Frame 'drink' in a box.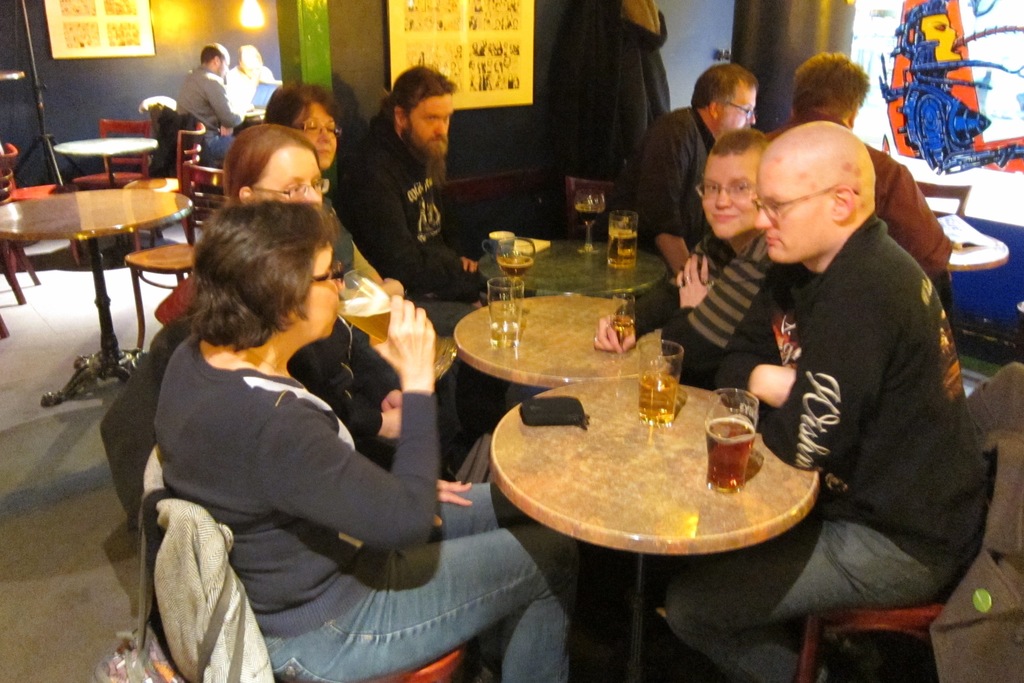
box(573, 204, 602, 217).
